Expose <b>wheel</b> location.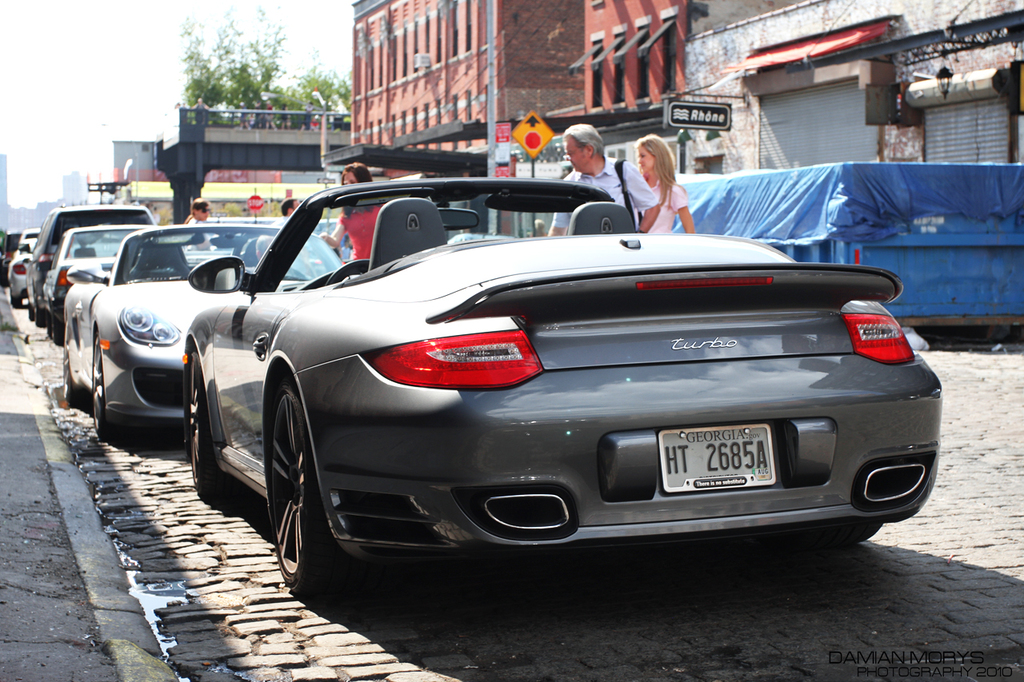
Exposed at (793,524,884,560).
